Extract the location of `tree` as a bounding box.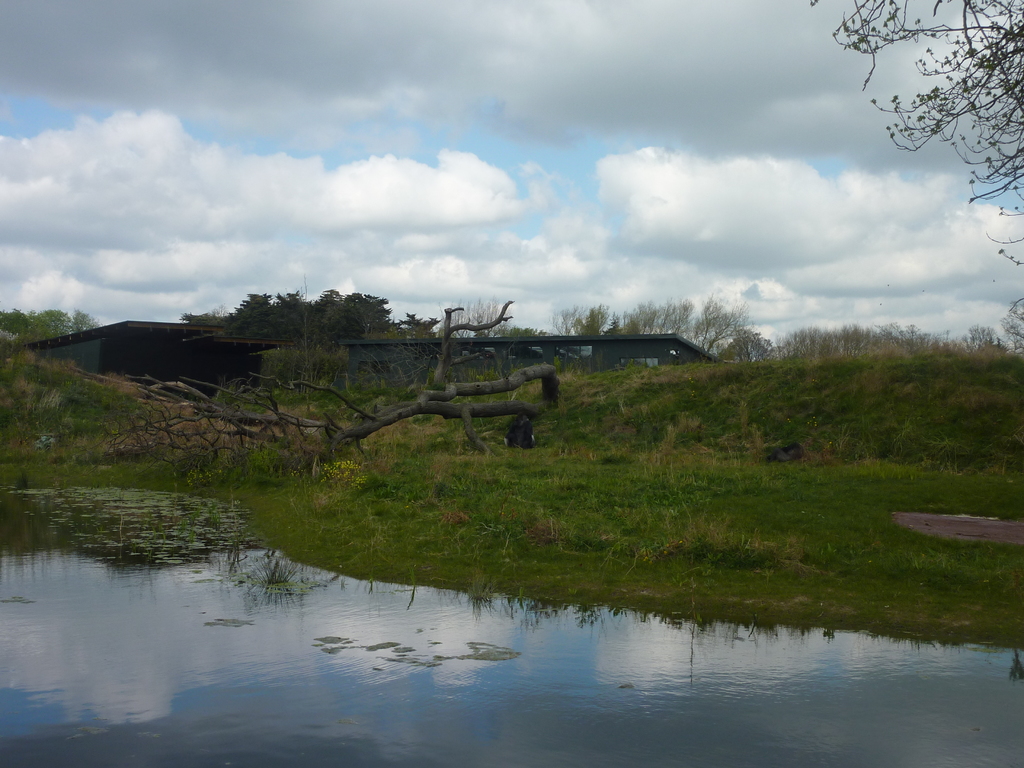
(195,291,435,352).
